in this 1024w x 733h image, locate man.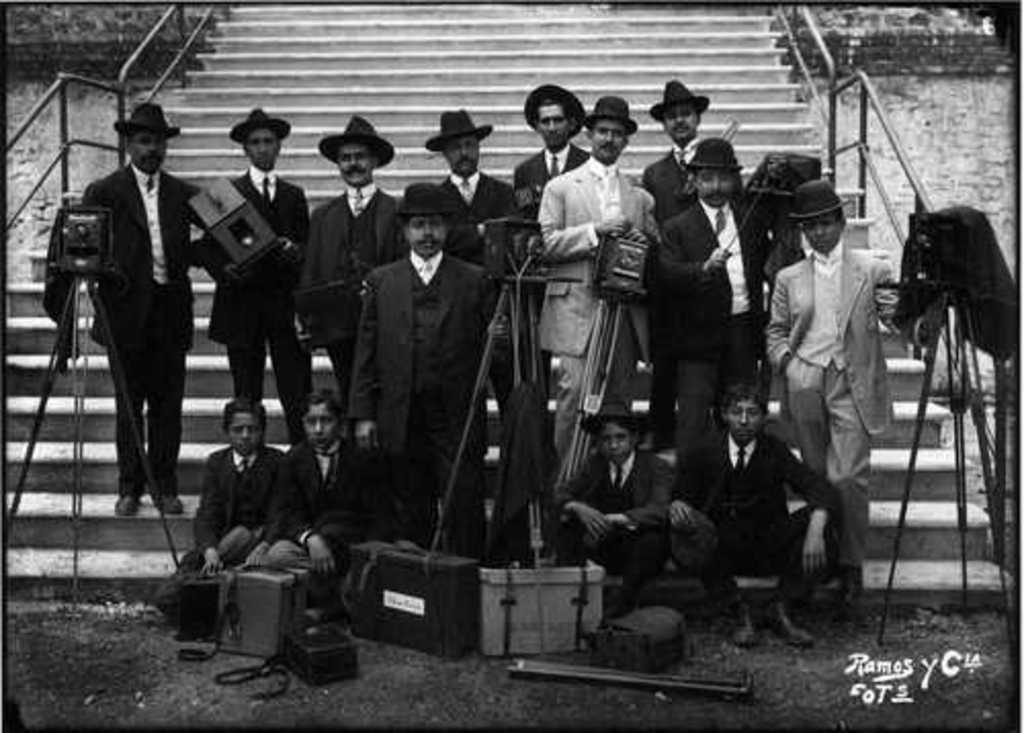
Bounding box: locate(45, 84, 213, 541).
